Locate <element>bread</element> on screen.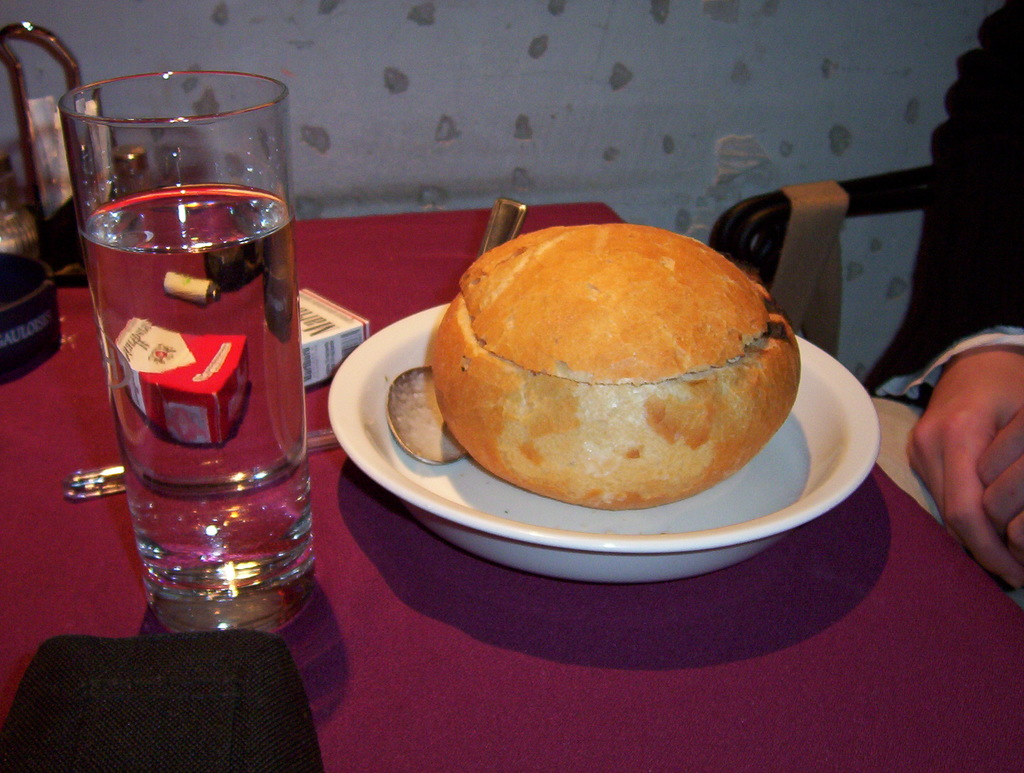
On screen at l=433, t=293, r=795, b=505.
